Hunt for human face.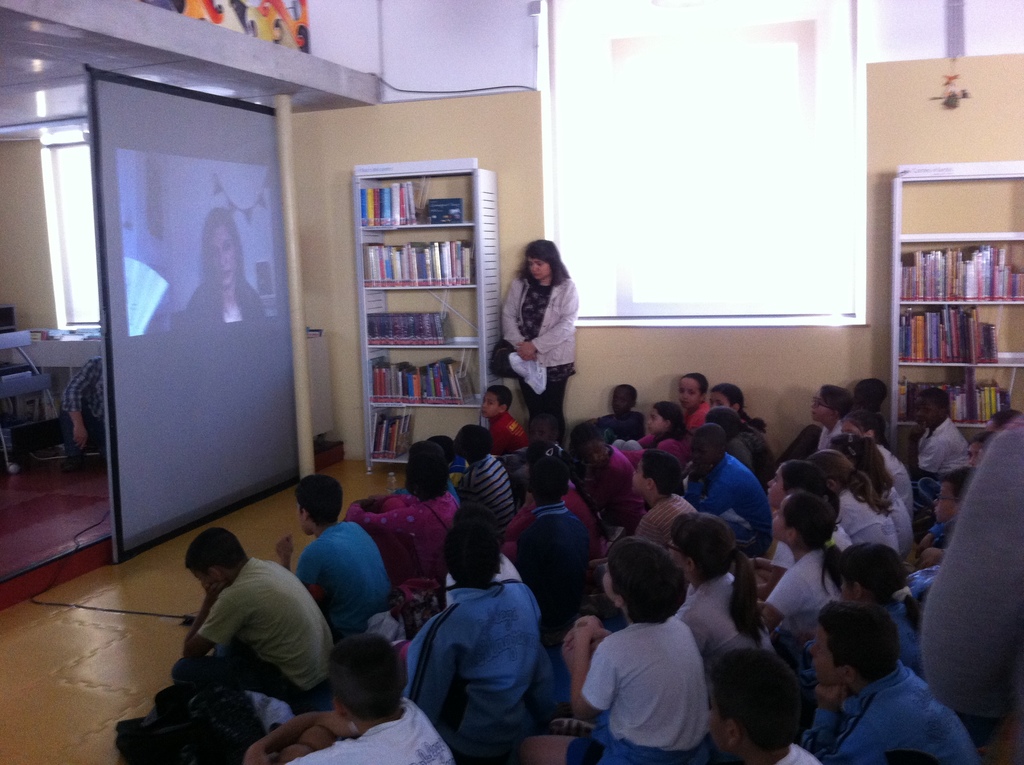
Hunted down at x1=527, y1=251, x2=548, y2=277.
